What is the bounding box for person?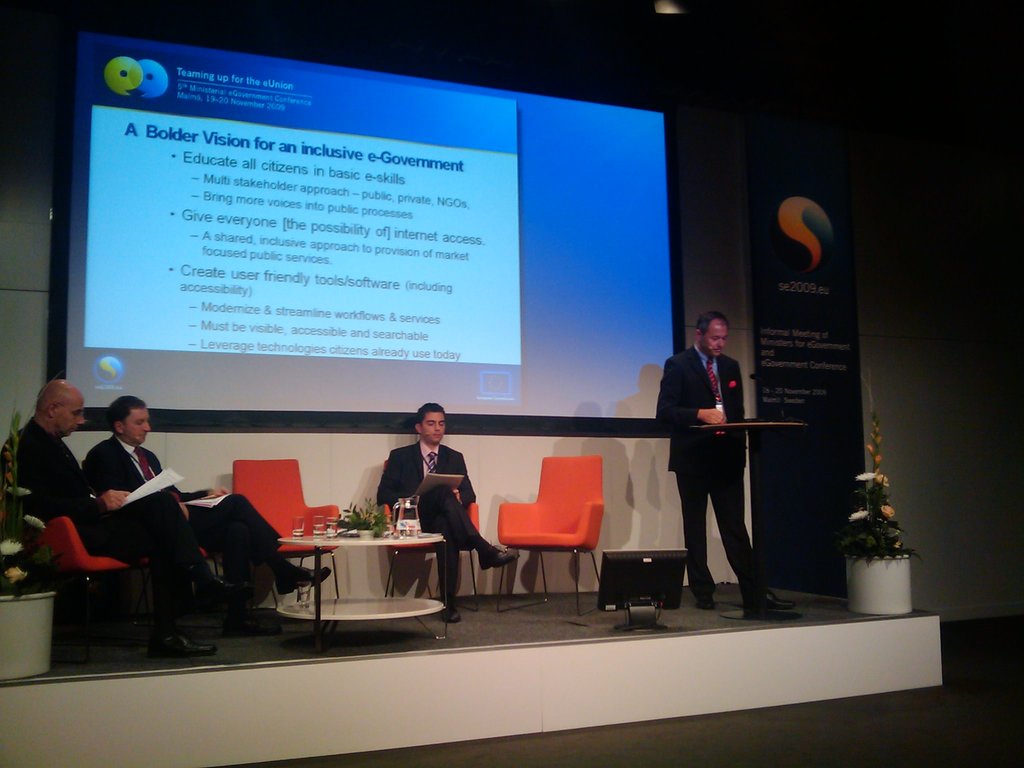
l=1, t=373, r=232, b=652.
